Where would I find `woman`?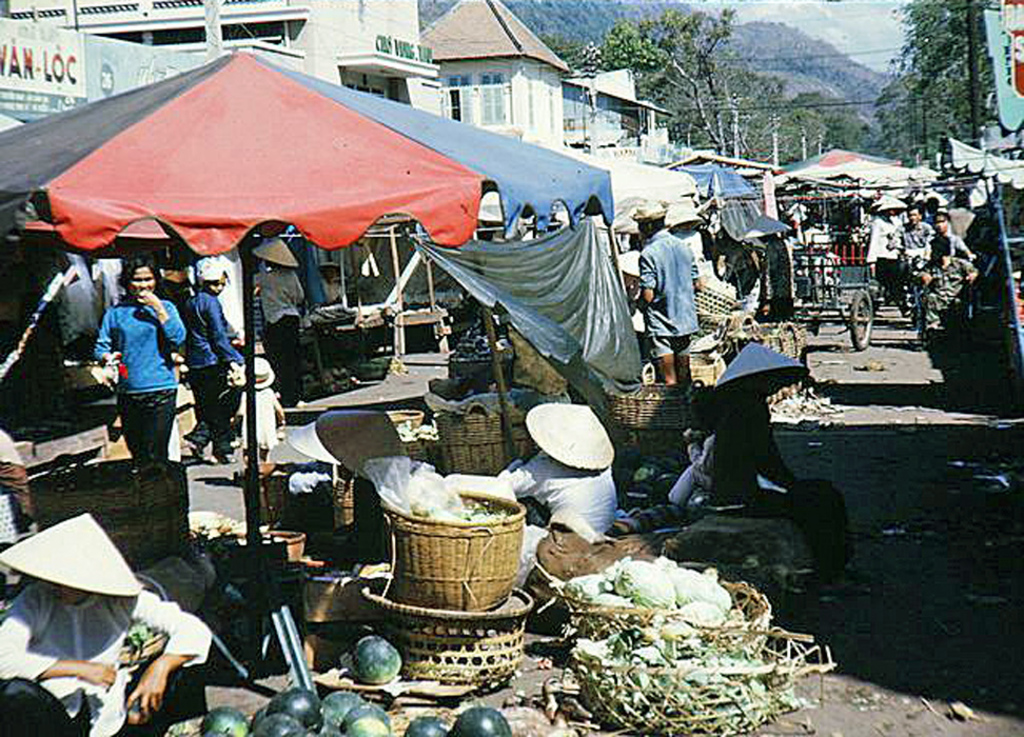
At {"x1": 760, "y1": 214, "x2": 794, "y2": 320}.
